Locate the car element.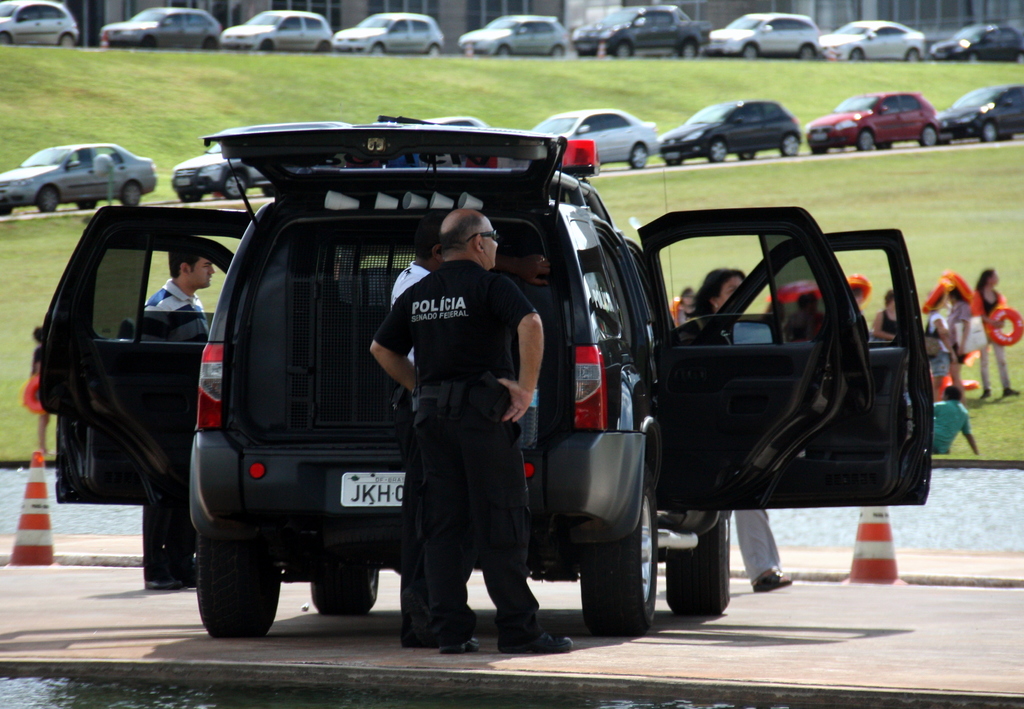
Element bbox: select_region(929, 20, 1023, 67).
